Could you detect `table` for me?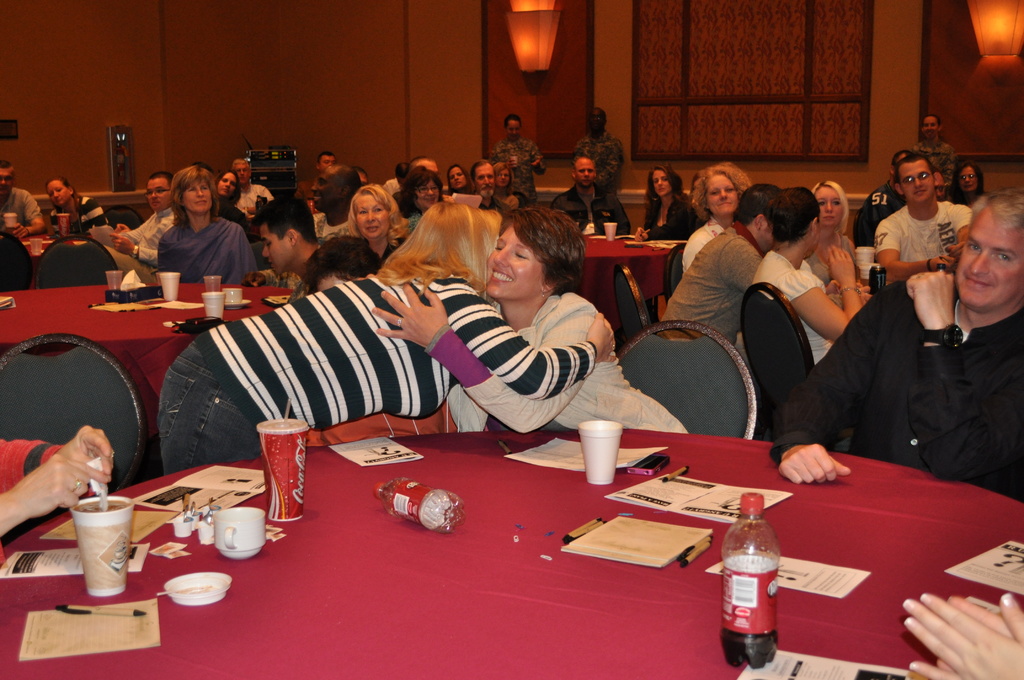
Detection result: x1=0, y1=271, x2=305, y2=444.
